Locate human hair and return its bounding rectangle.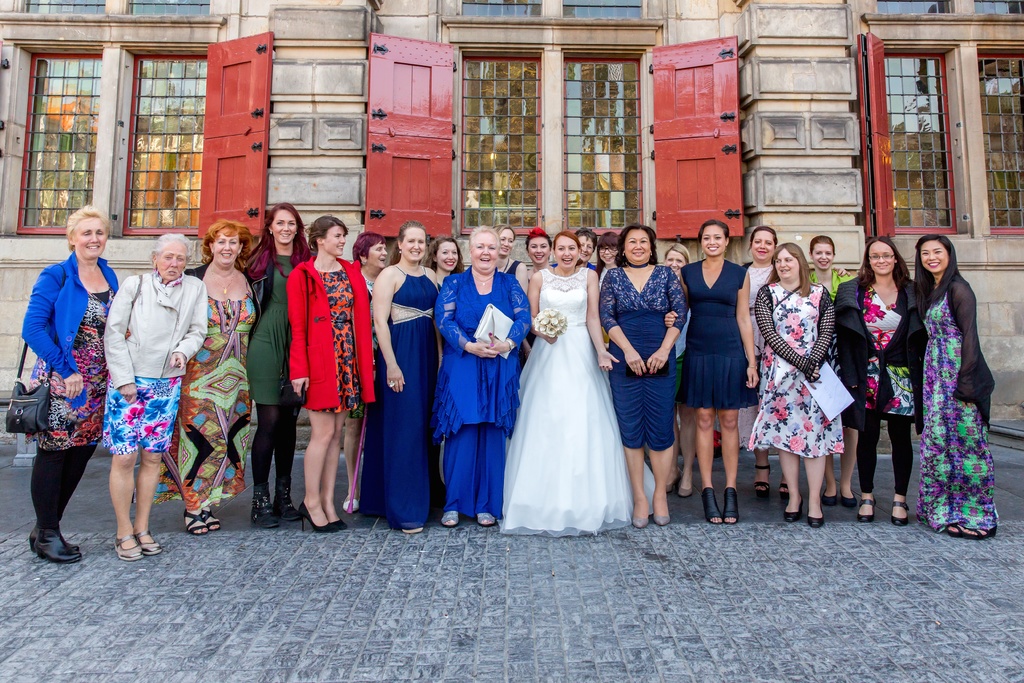
box(391, 220, 430, 262).
